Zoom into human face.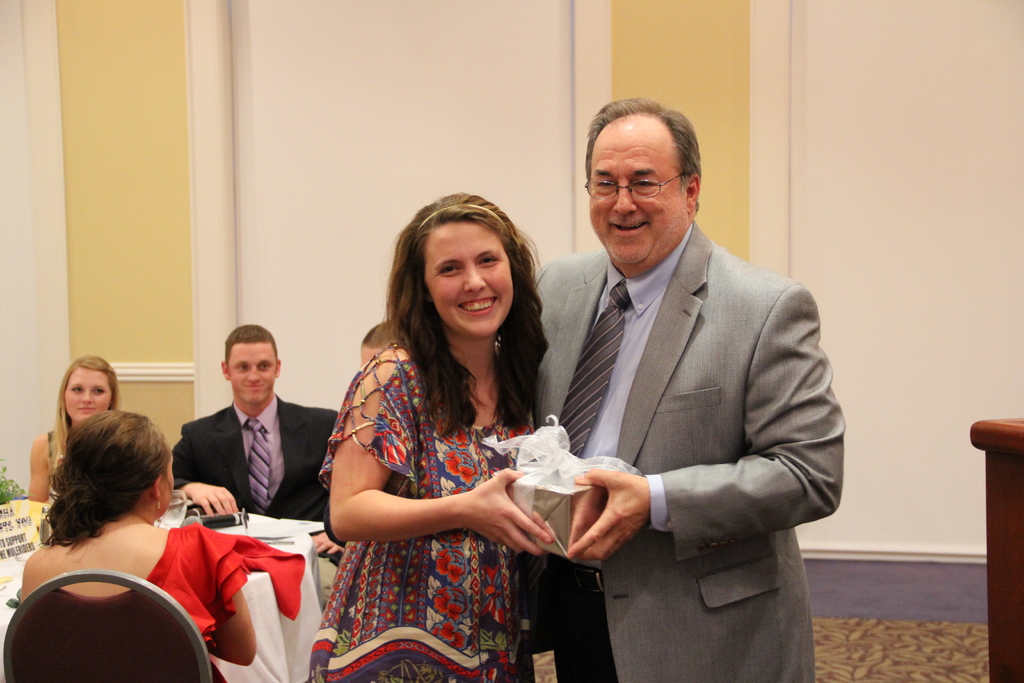
Zoom target: rect(586, 129, 685, 267).
